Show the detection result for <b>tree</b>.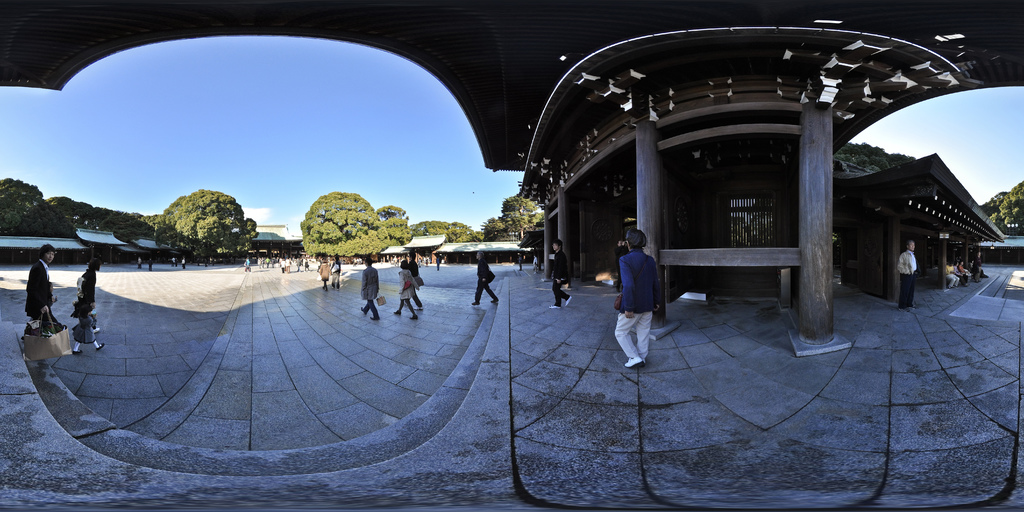
region(411, 219, 452, 238).
